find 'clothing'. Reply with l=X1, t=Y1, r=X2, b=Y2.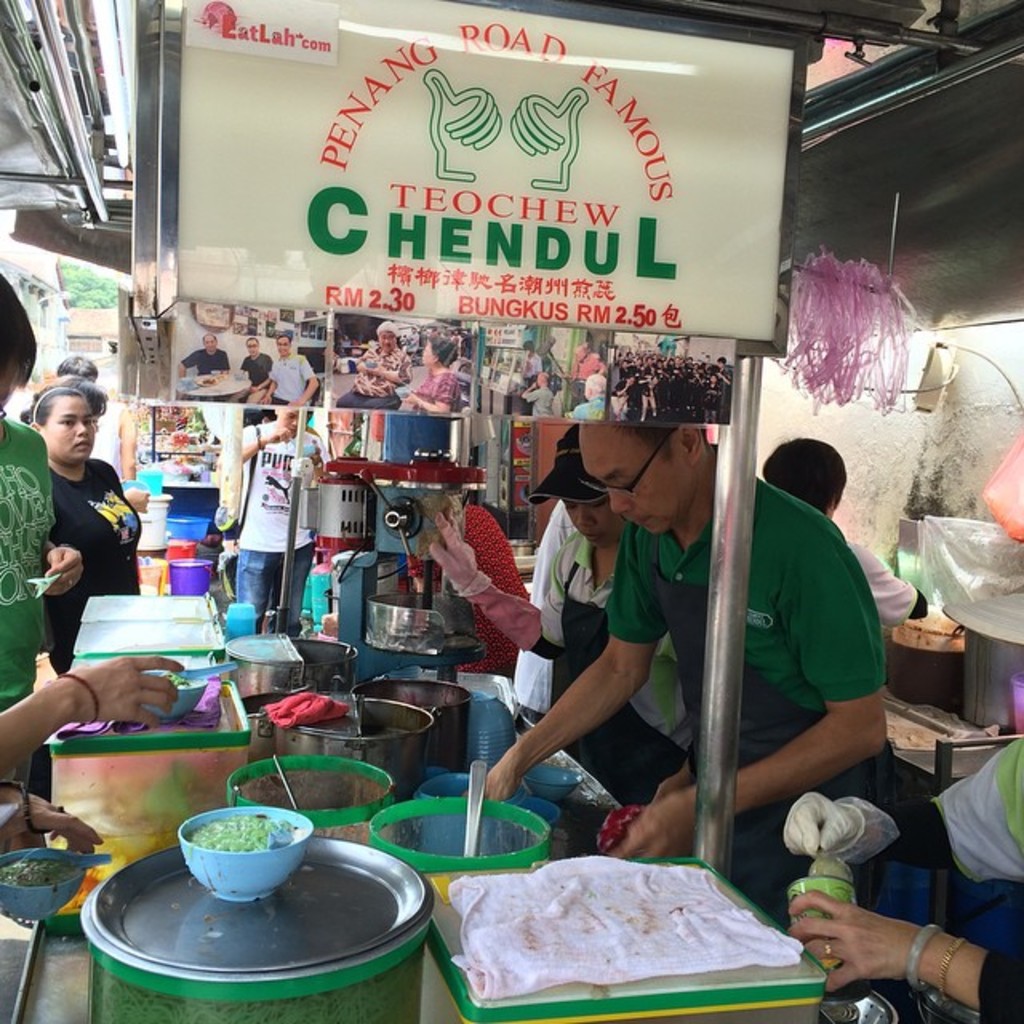
l=411, t=366, r=461, b=410.
